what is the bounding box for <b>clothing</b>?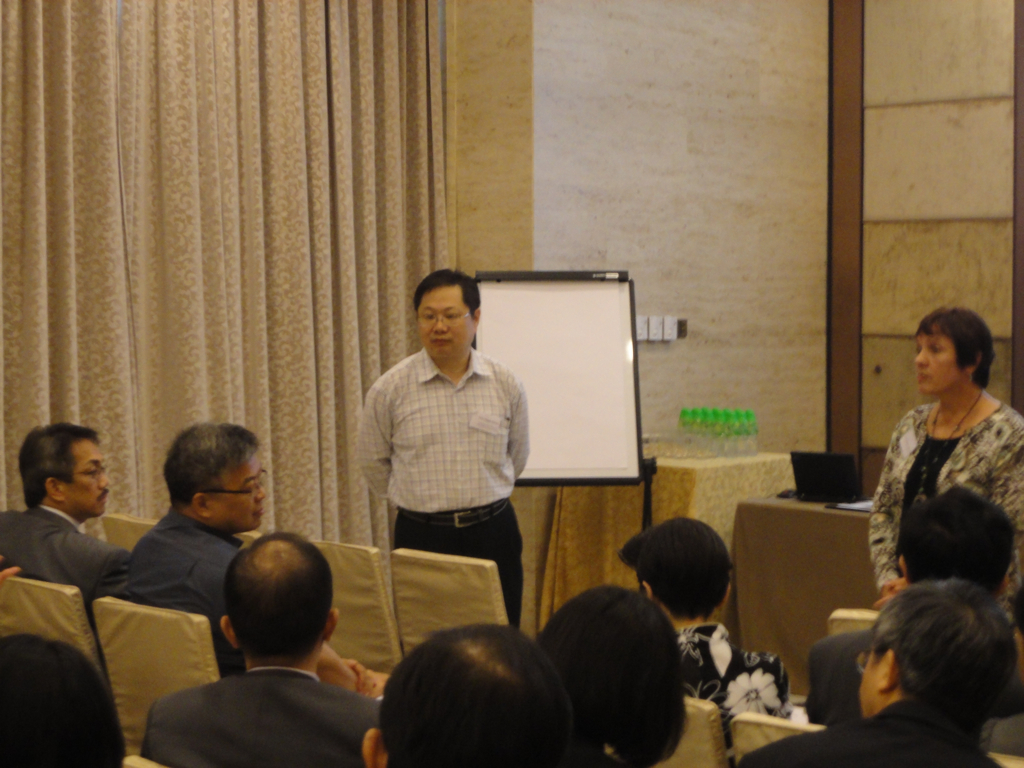
l=130, t=507, r=249, b=677.
